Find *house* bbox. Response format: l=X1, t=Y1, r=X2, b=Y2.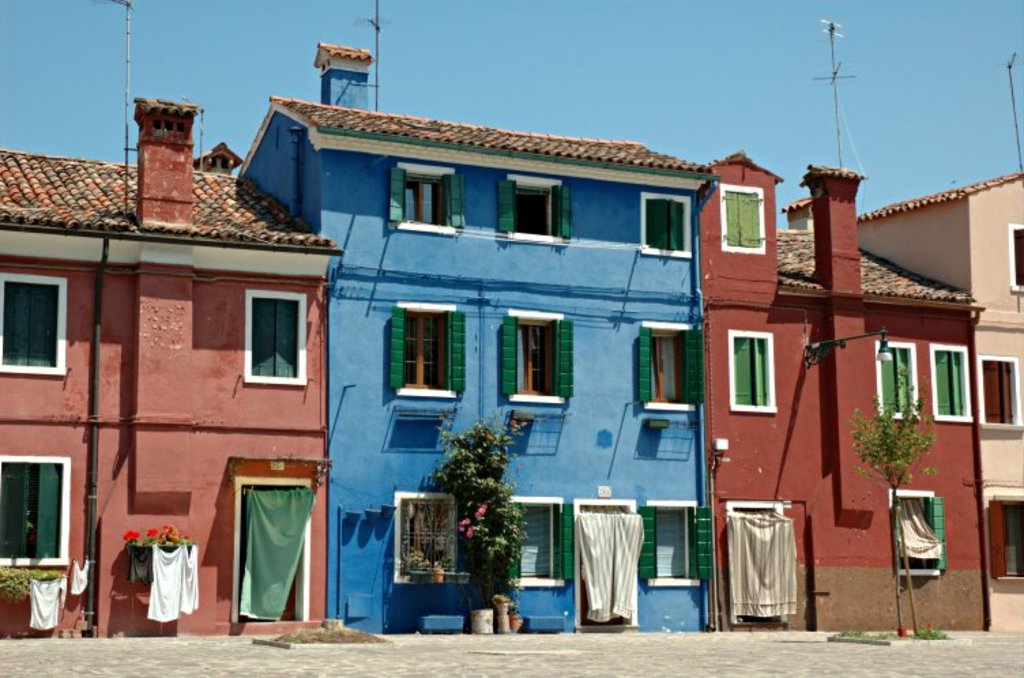
l=779, t=170, r=1023, b=633.
